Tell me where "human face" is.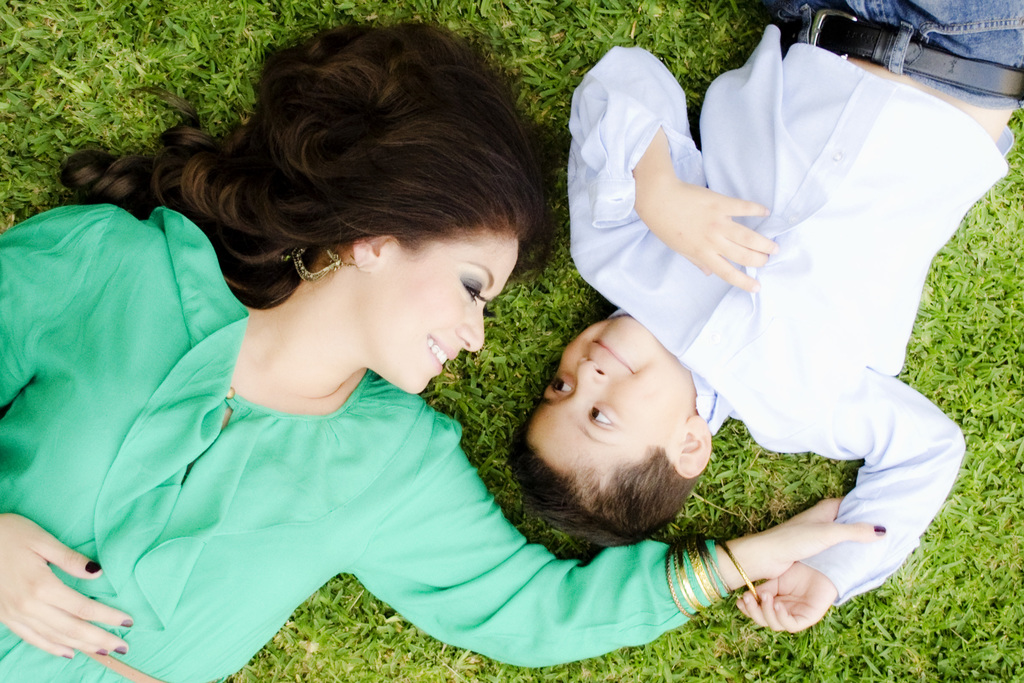
"human face" is at bbox=(532, 314, 684, 490).
